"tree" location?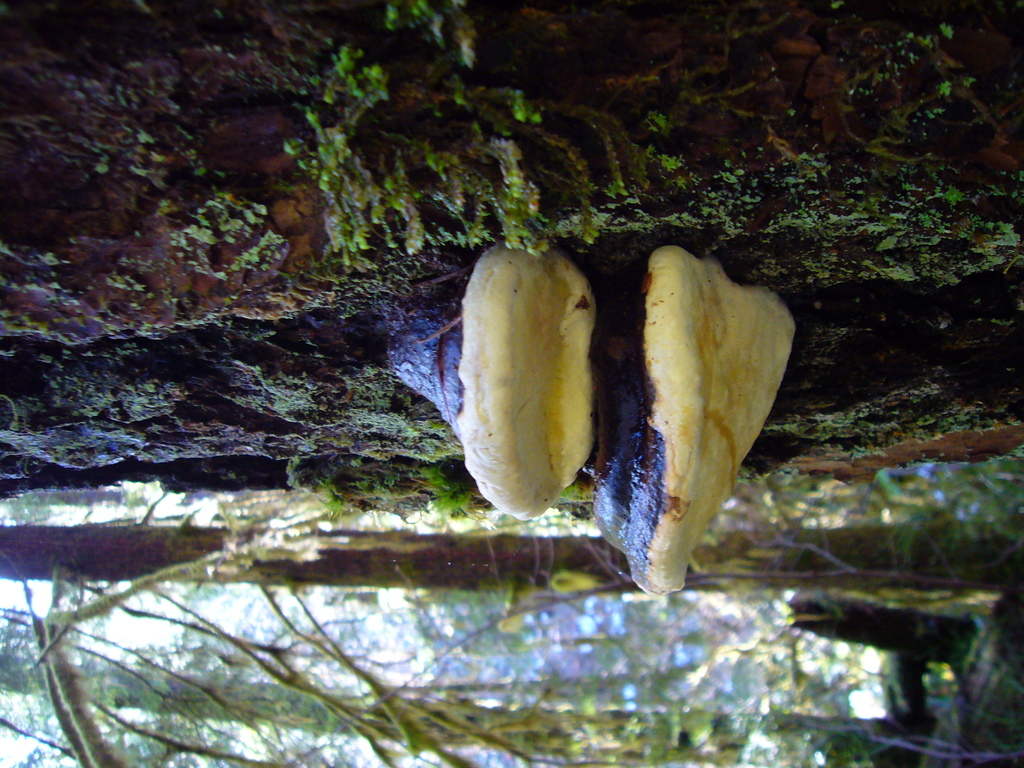
(x1=0, y1=0, x2=1023, y2=767)
